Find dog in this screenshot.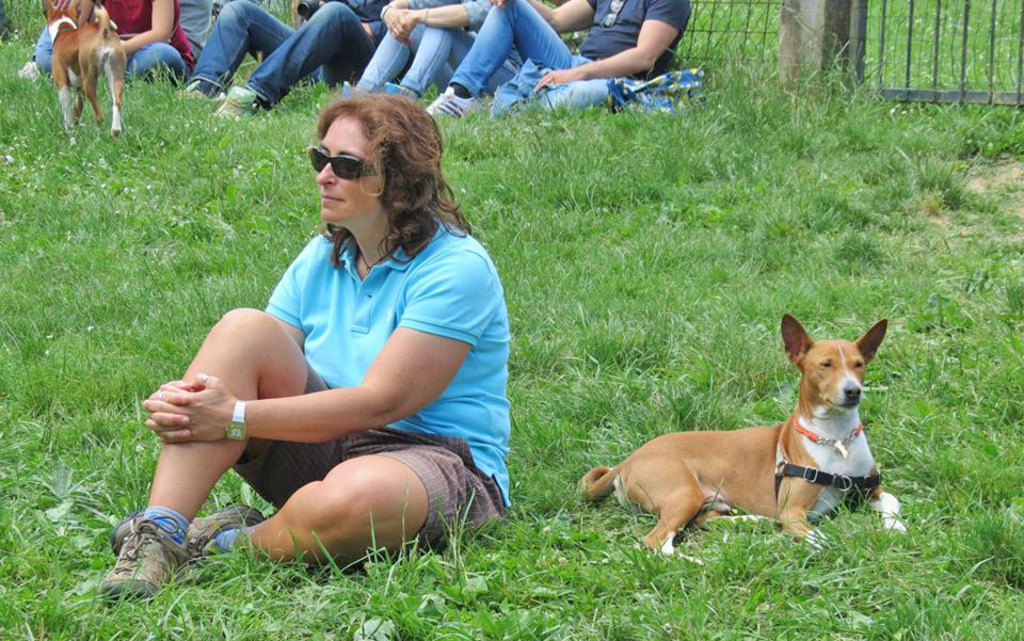
The bounding box for dog is left=39, top=0, right=131, bottom=149.
